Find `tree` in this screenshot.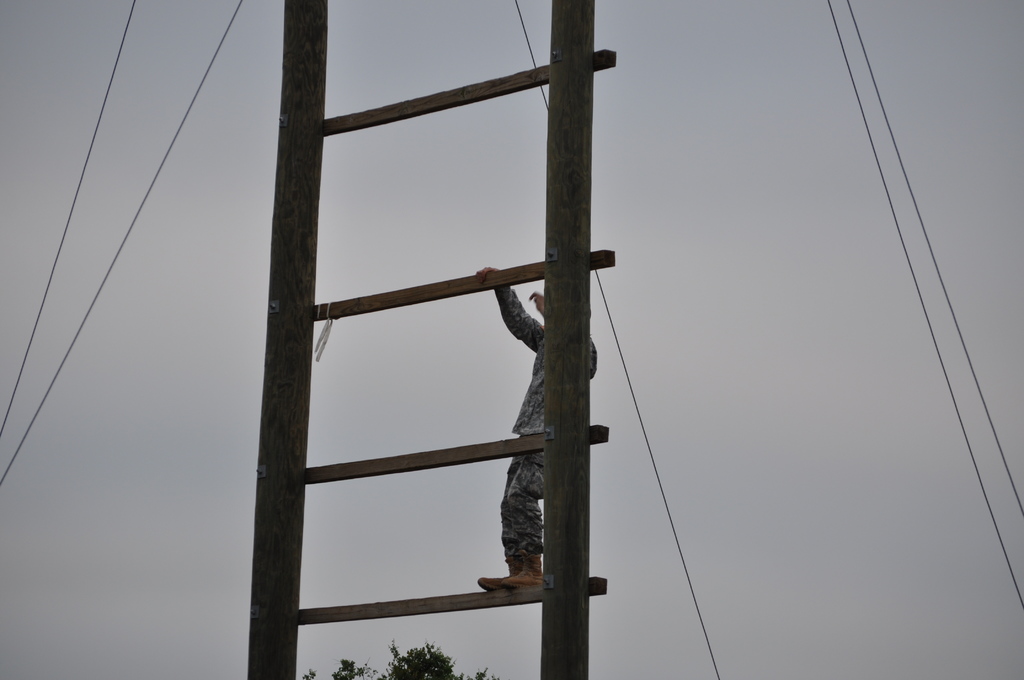
The bounding box for `tree` is left=300, top=635, right=509, bottom=679.
